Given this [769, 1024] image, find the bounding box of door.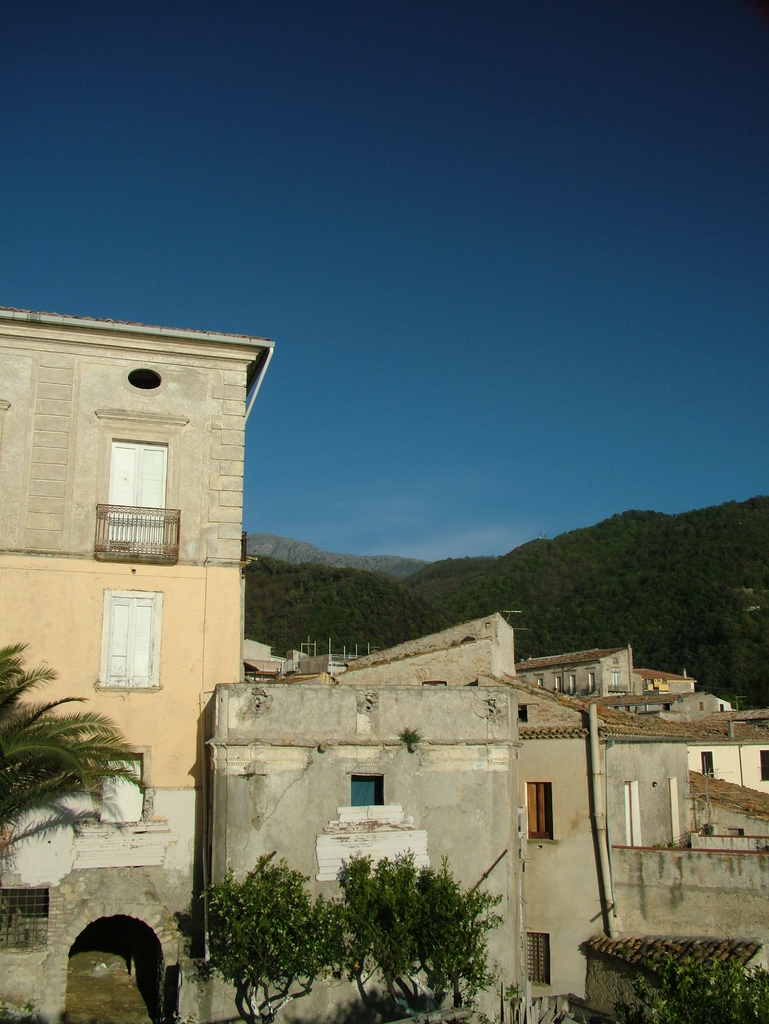
bbox=[58, 918, 152, 1019].
